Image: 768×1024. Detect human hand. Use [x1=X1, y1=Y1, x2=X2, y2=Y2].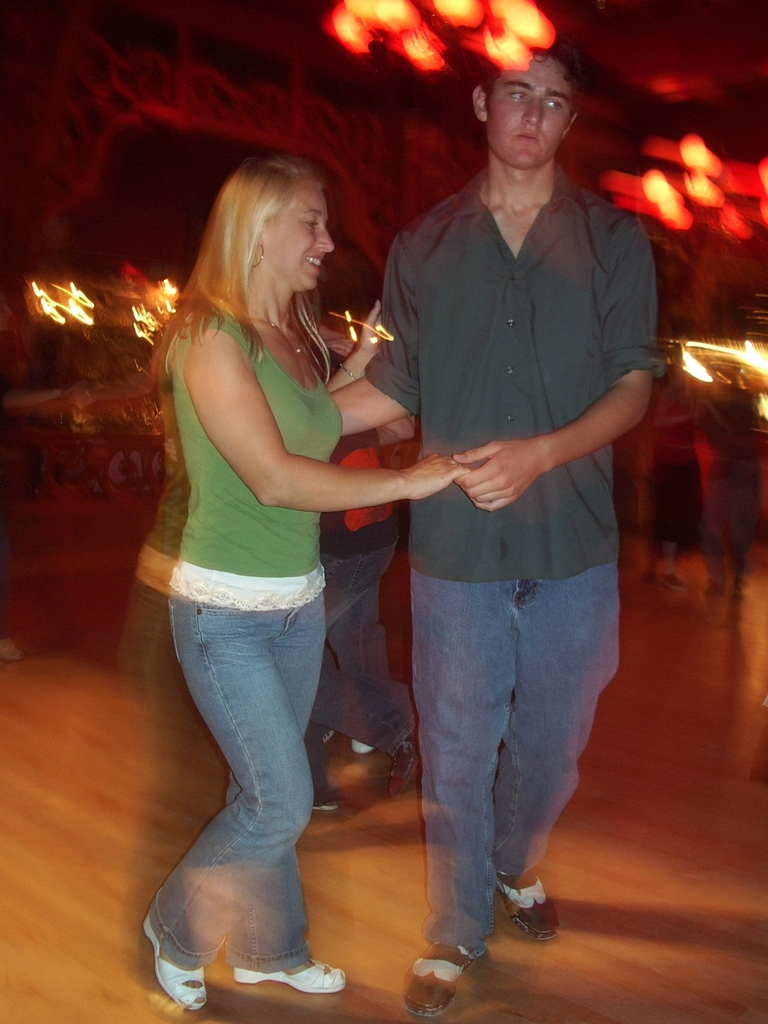
[x1=362, y1=297, x2=387, y2=358].
